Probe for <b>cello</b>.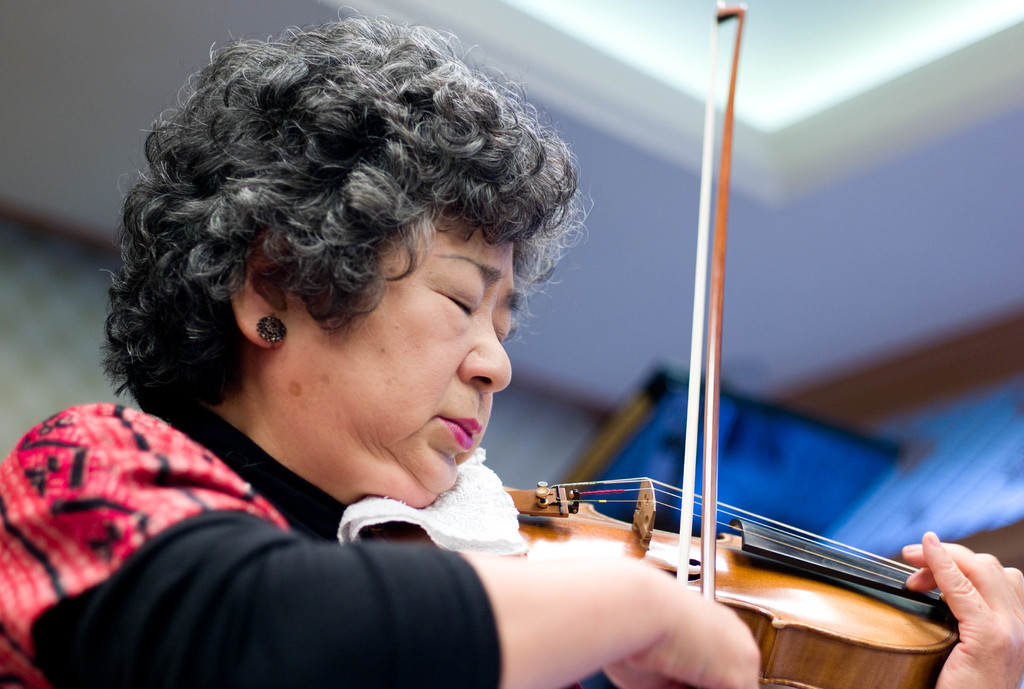
Probe result: (360,0,956,688).
